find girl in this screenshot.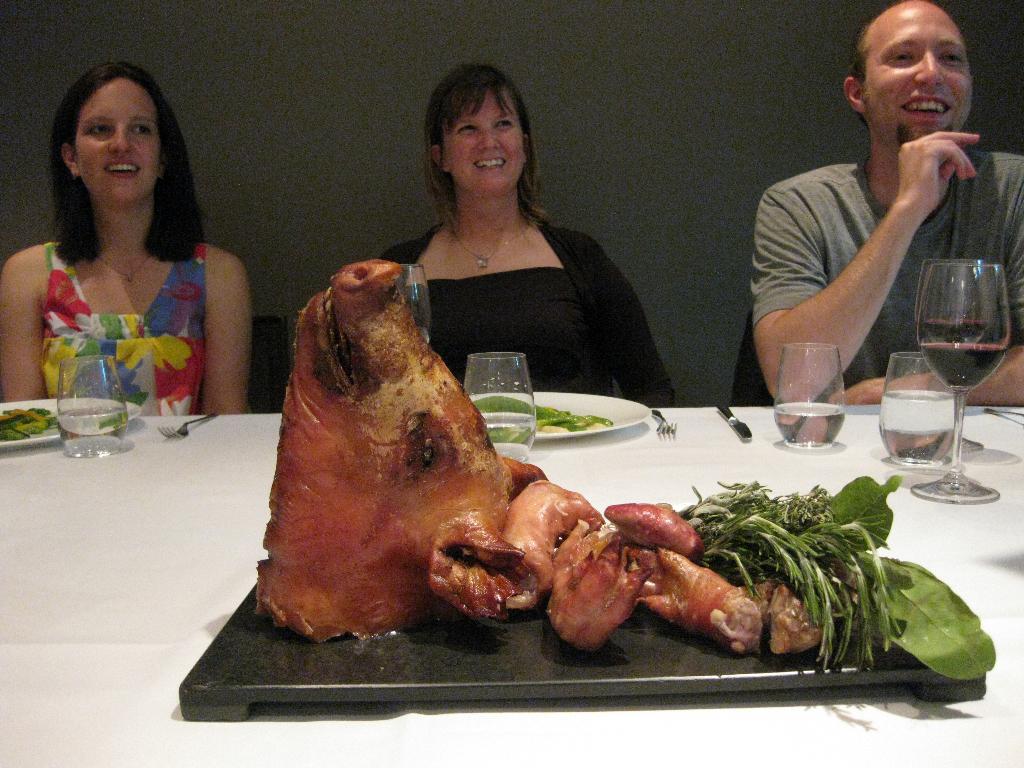
The bounding box for girl is (0,61,251,415).
